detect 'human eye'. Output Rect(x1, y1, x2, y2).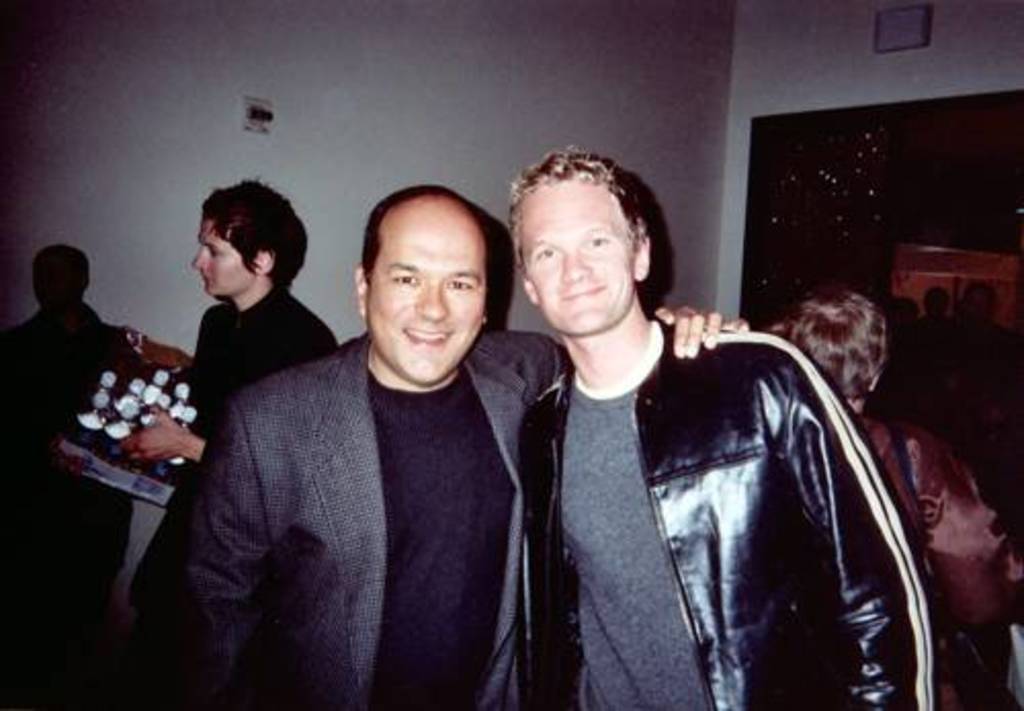
Rect(535, 244, 559, 264).
